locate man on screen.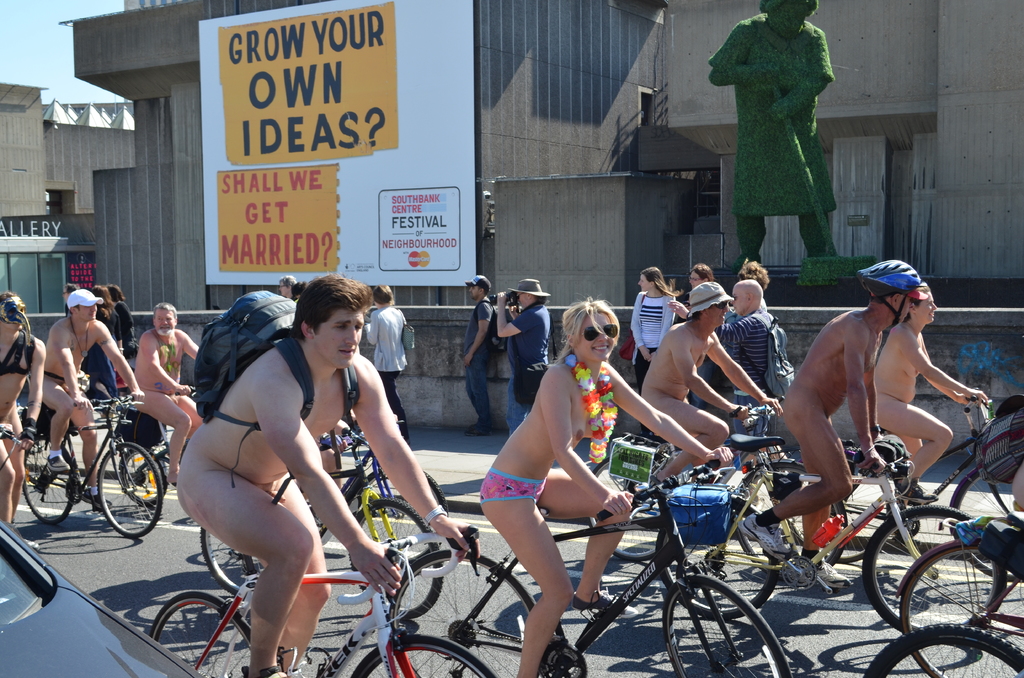
On screen at l=644, t=287, r=782, b=484.
